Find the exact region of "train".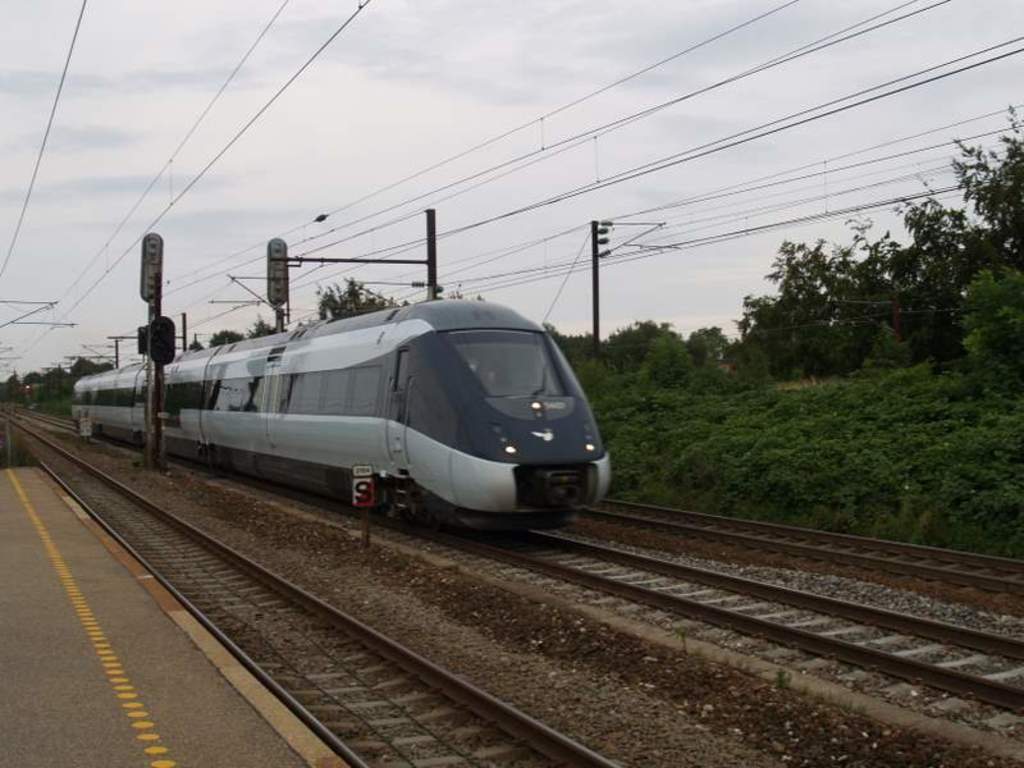
Exact region: [x1=65, y1=287, x2=618, y2=540].
